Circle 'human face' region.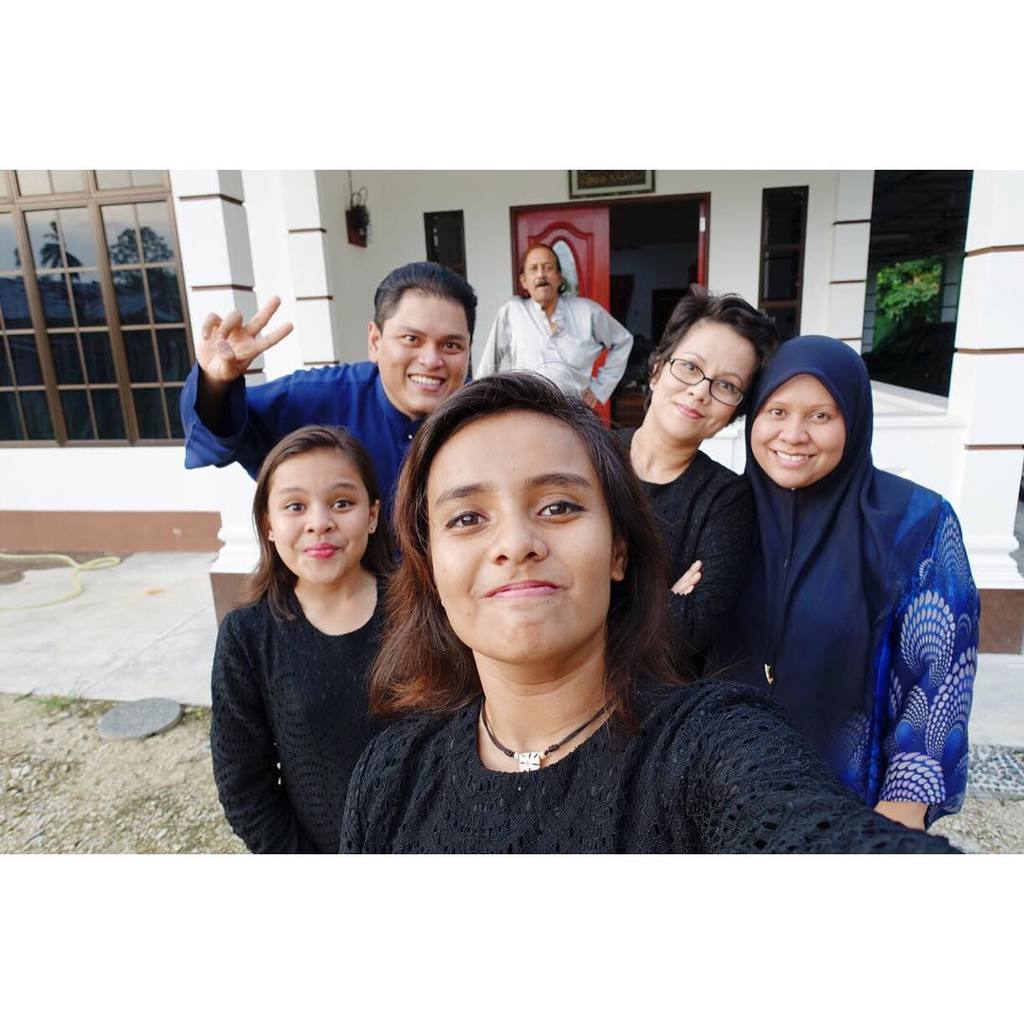
Region: <bbox>276, 448, 370, 579</bbox>.
